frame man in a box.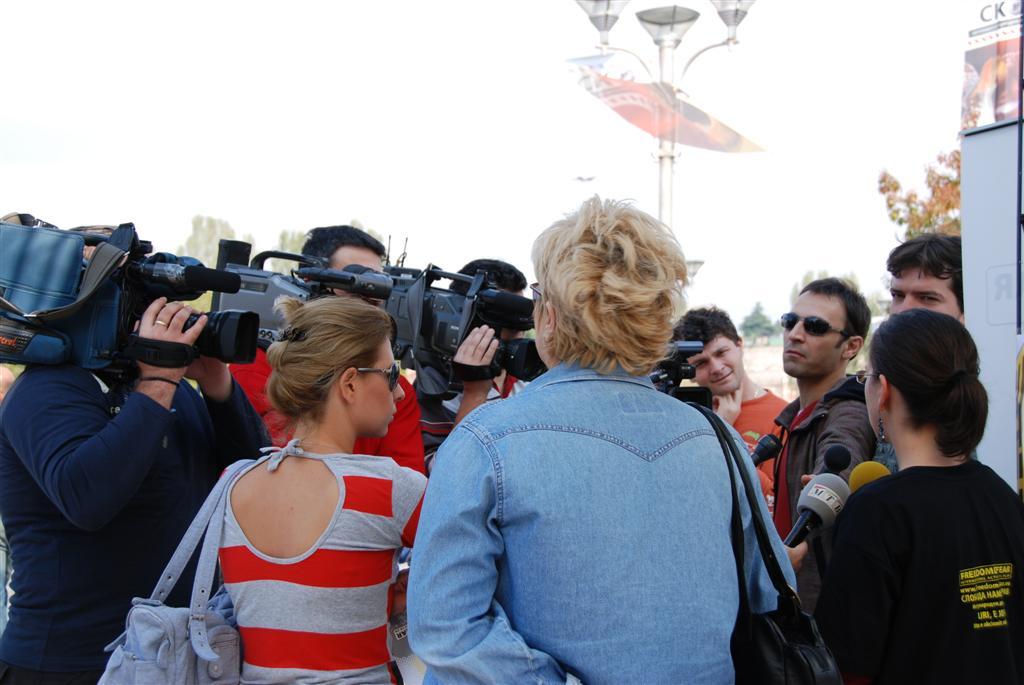
detection(11, 196, 291, 645).
